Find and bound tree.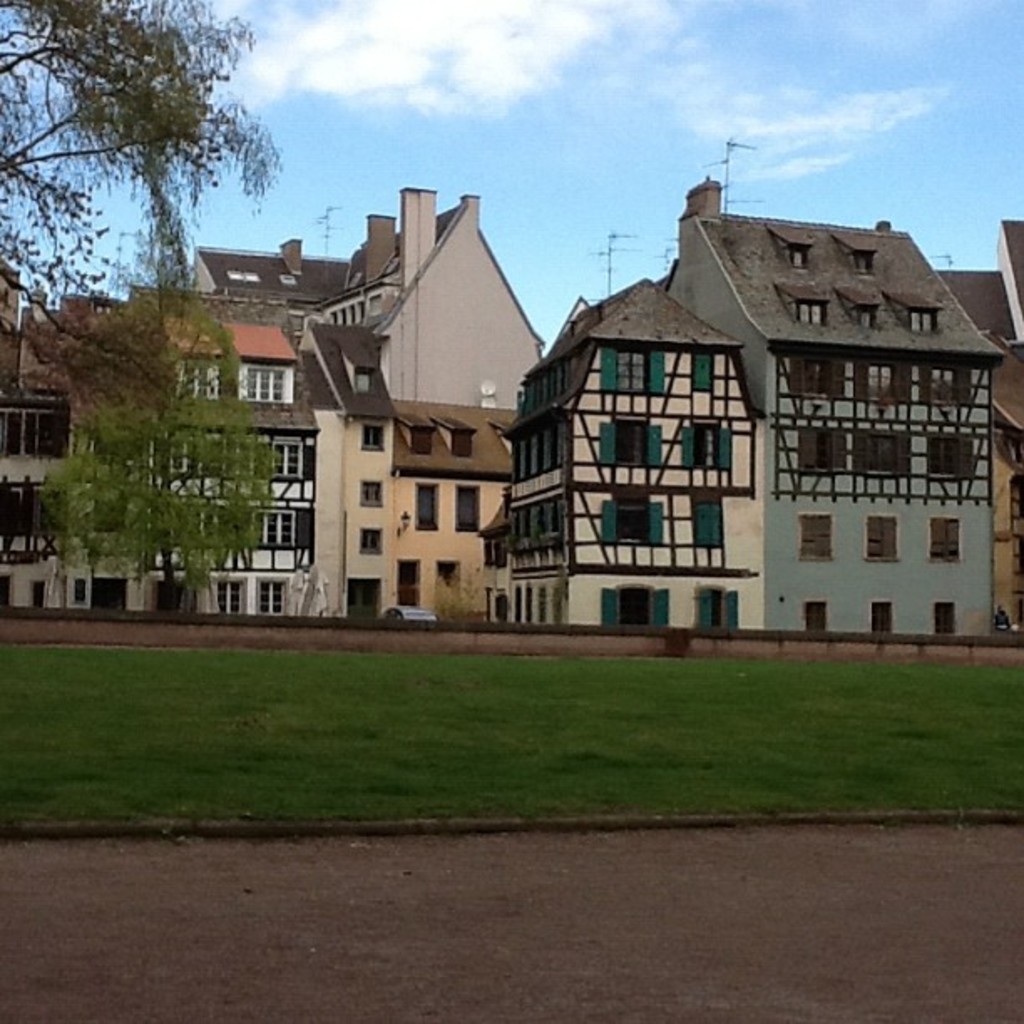
Bound: (x1=0, y1=0, x2=278, y2=423).
